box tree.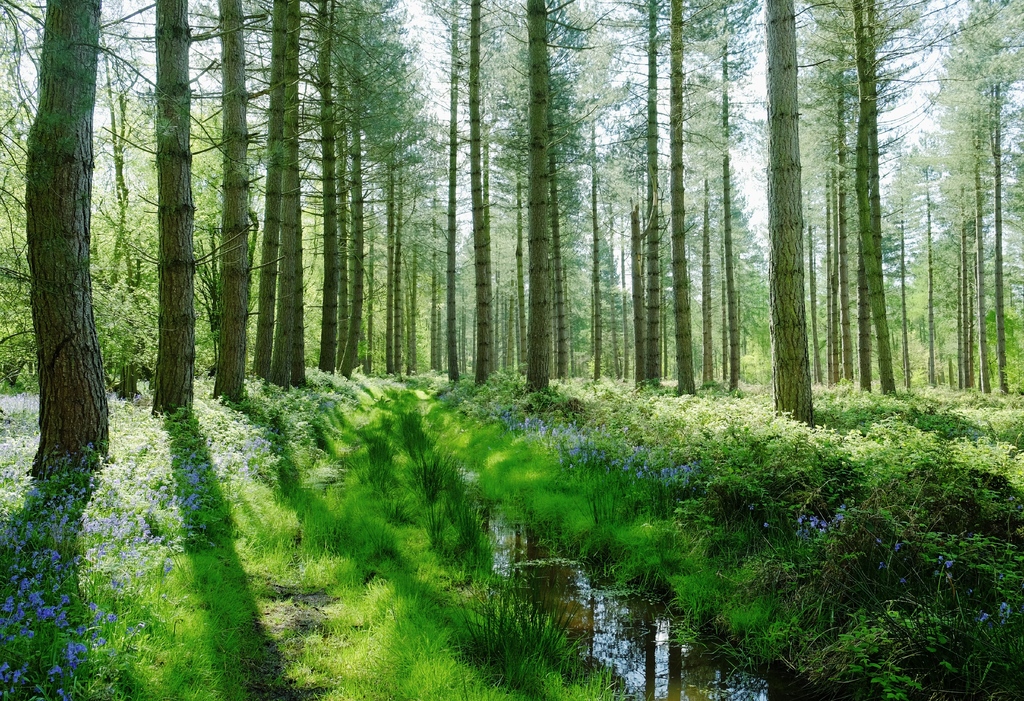
<box>465,0,486,386</box>.
